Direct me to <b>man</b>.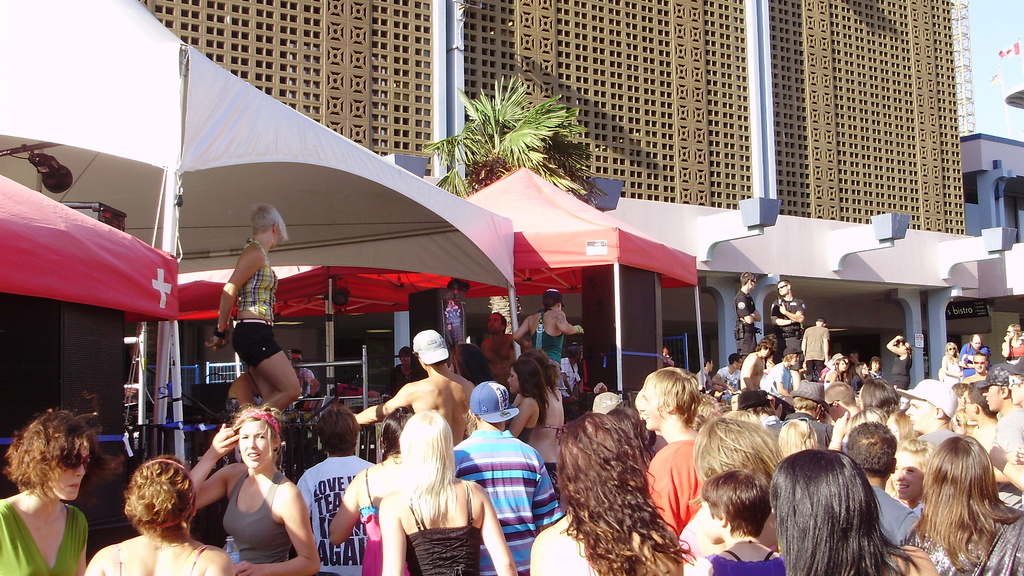
Direction: (967, 365, 1023, 457).
